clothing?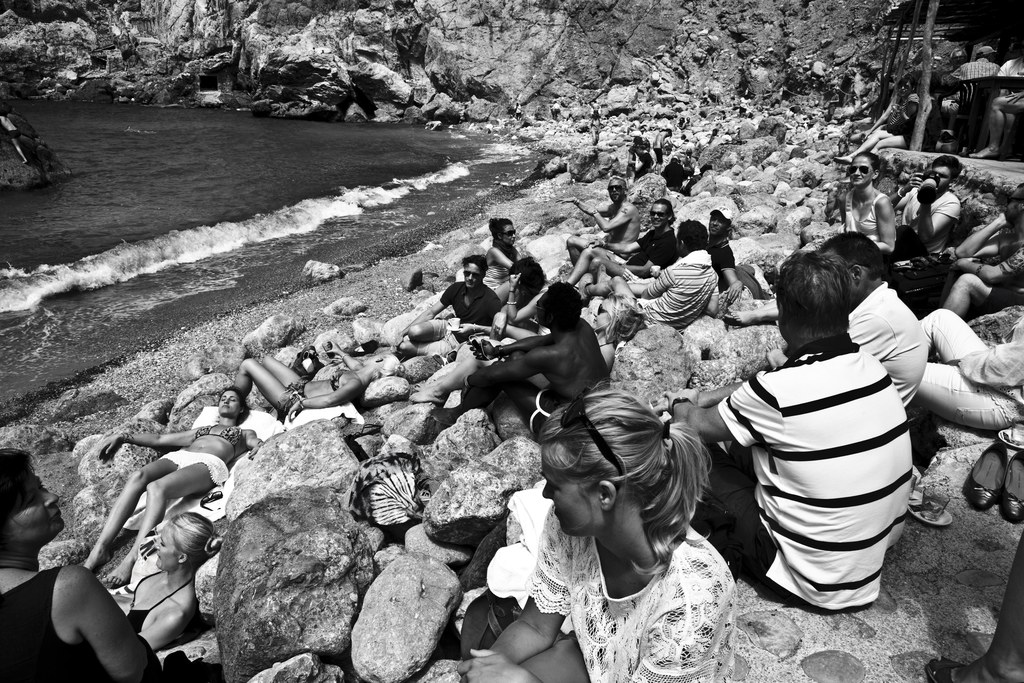
{"left": 857, "top": 273, "right": 936, "bottom": 415}
